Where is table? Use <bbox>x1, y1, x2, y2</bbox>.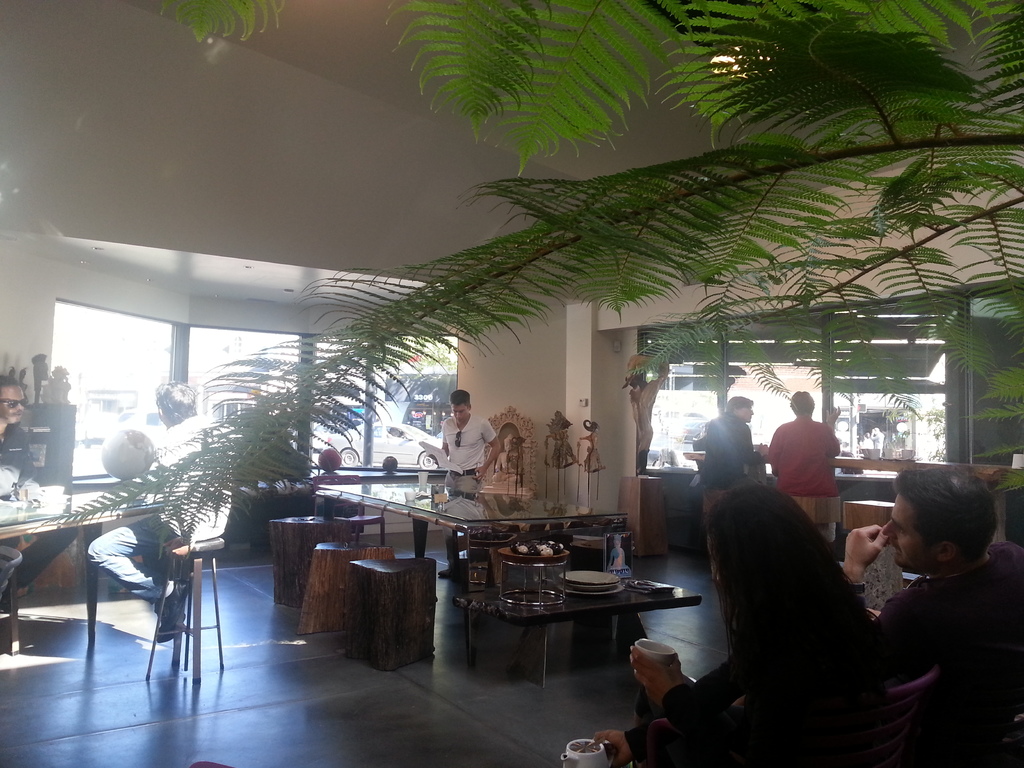
<bbox>0, 490, 188, 665</bbox>.
